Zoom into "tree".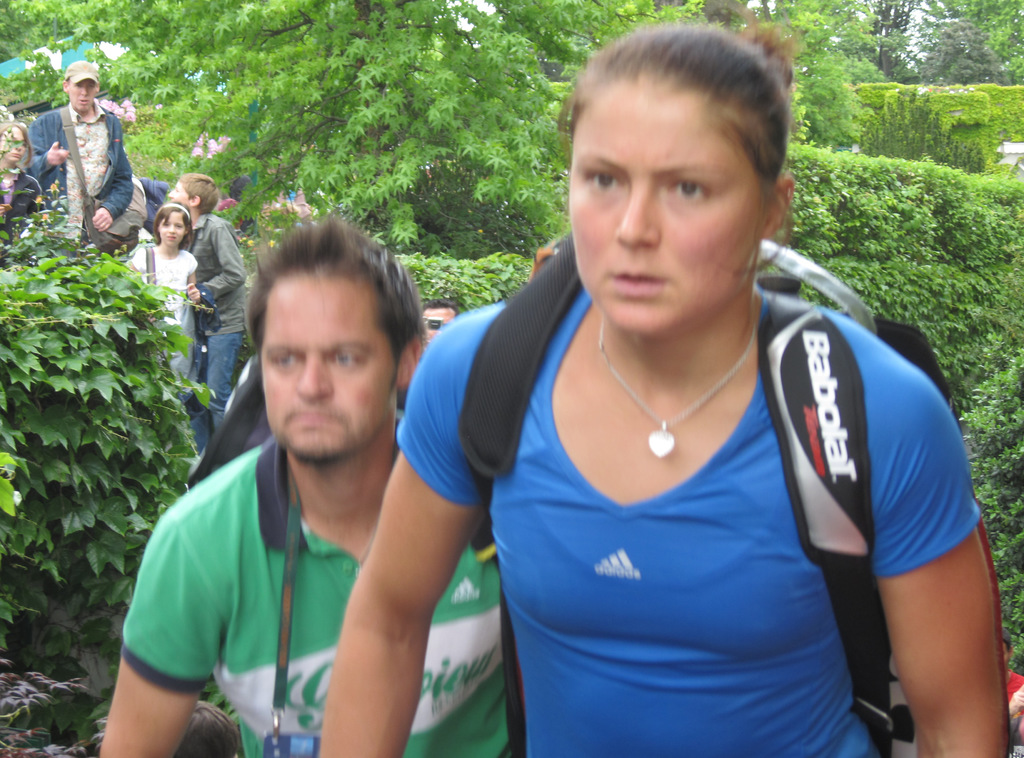
Zoom target: 758,0,883,142.
